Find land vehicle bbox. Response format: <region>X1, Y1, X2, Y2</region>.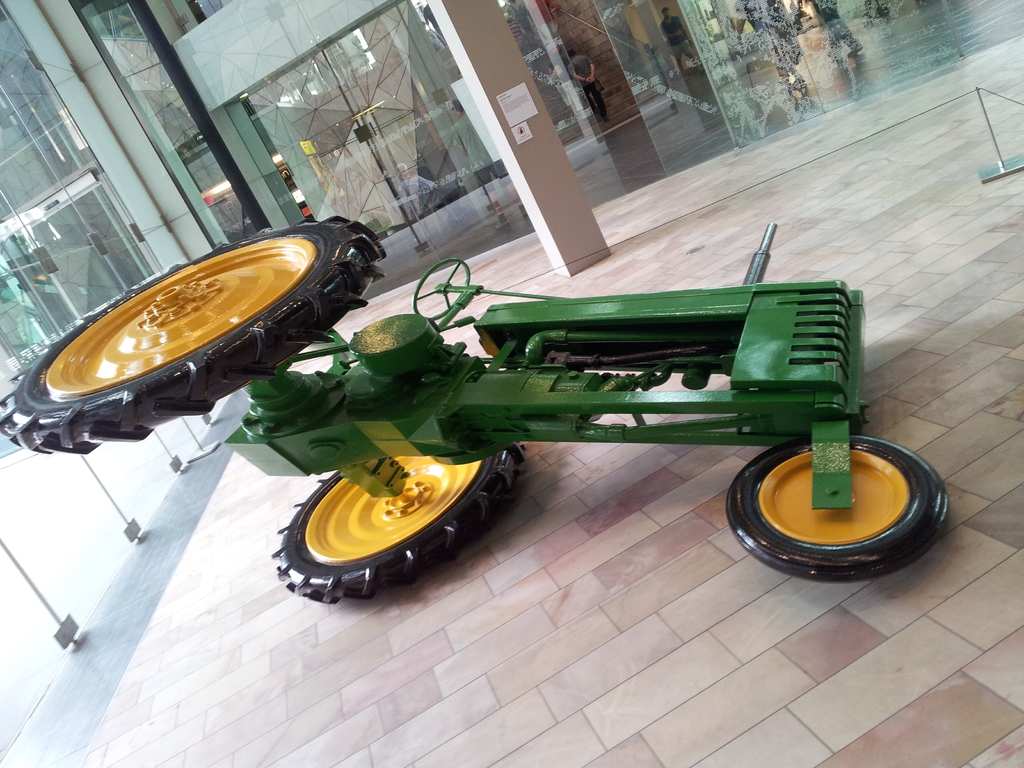
<region>156, 237, 948, 614</region>.
